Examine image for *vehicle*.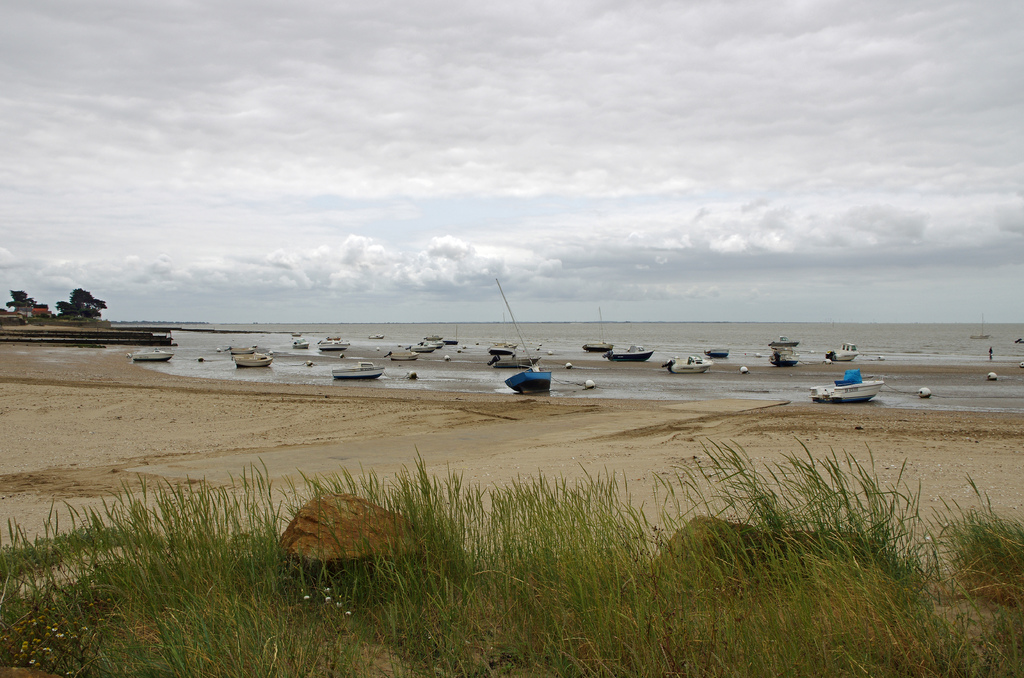
Examination result: (x1=488, y1=312, x2=542, y2=369).
